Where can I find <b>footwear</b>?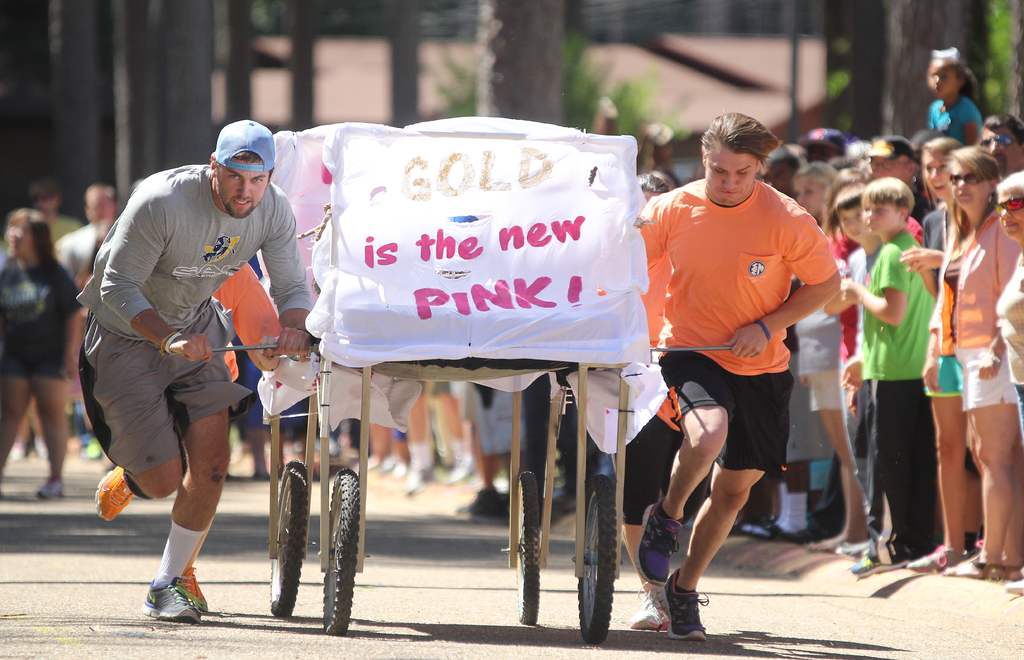
You can find it at bbox=(636, 499, 681, 584).
